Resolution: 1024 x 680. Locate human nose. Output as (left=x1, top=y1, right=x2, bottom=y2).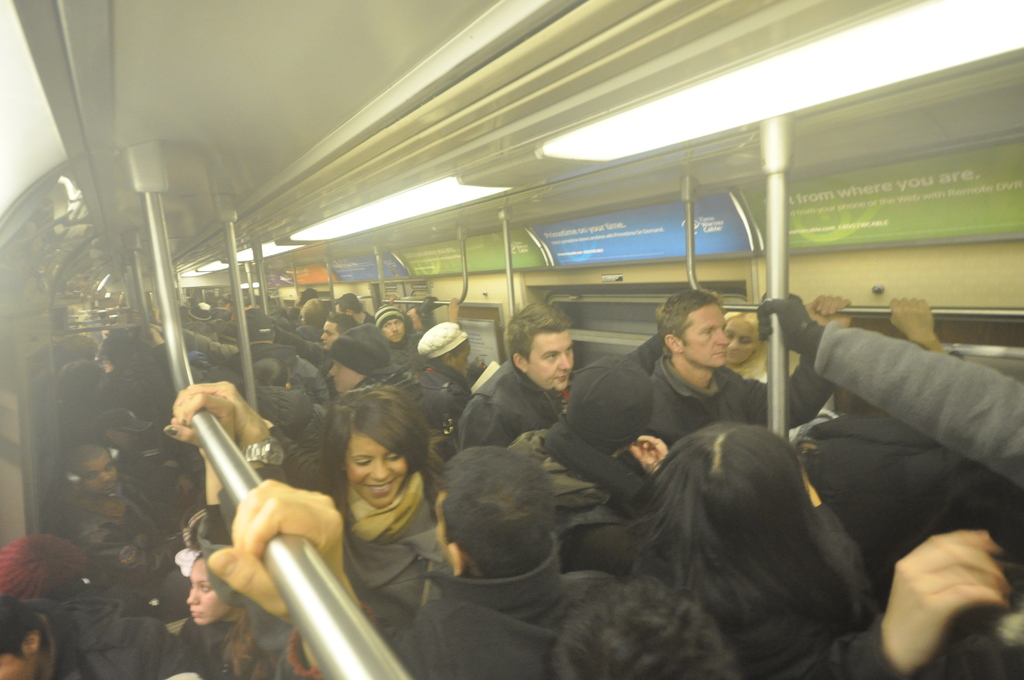
(left=318, top=332, right=327, bottom=339).
